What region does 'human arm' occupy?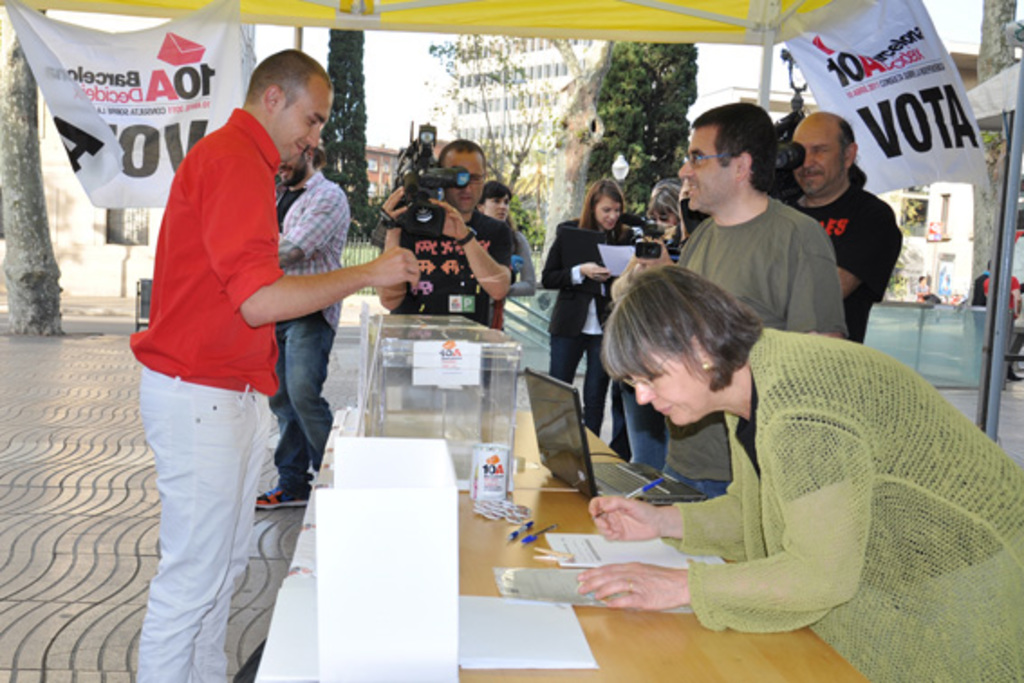
pyautogui.locateOnScreen(836, 201, 892, 300).
